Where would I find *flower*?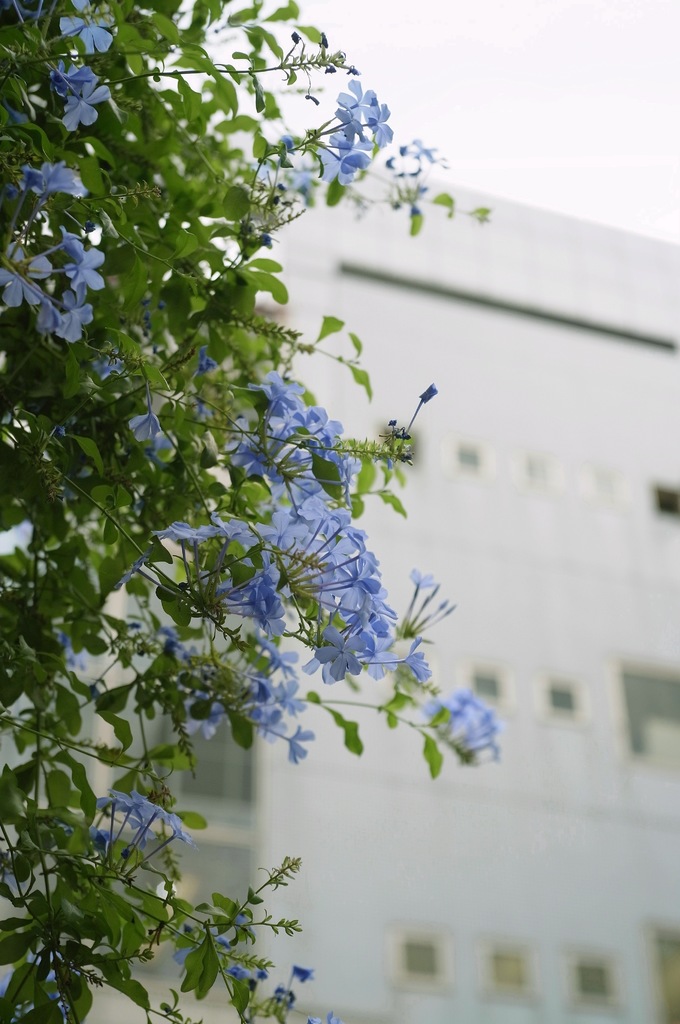
At left=293, top=963, right=317, bottom=985.
